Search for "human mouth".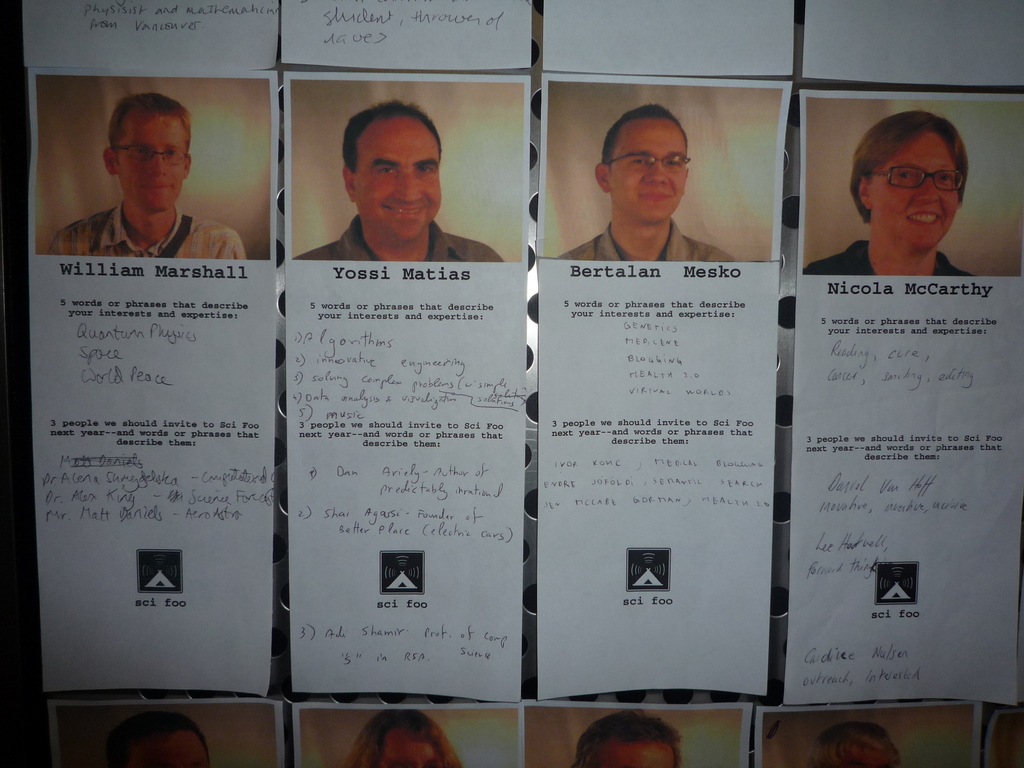
Found at (636, 186, 673, 201).
